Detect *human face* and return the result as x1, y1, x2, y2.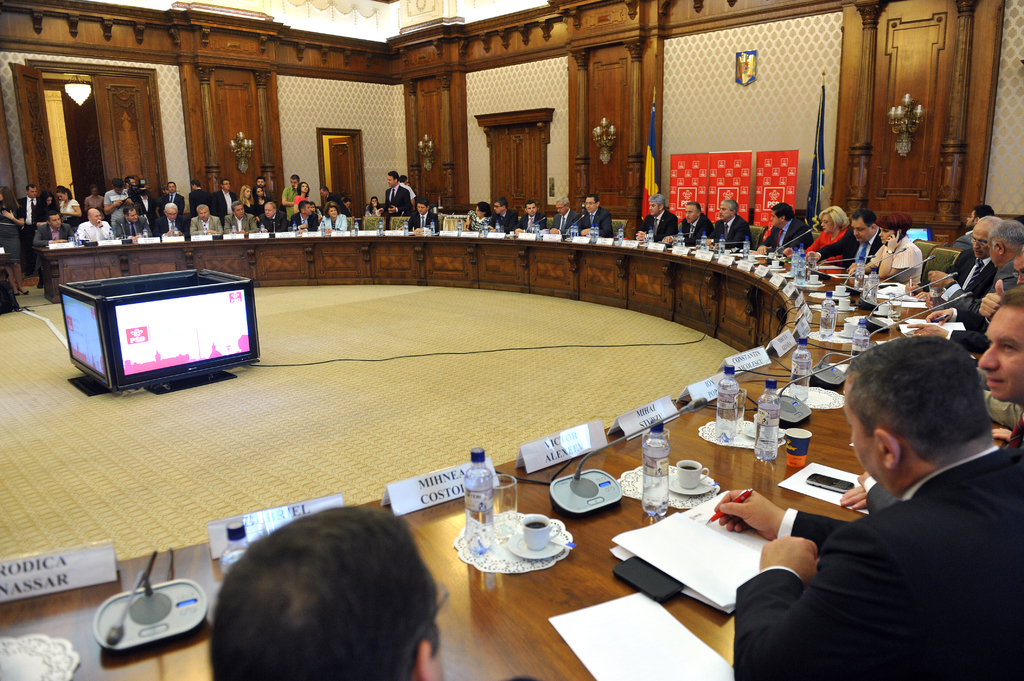
474, 203, 486, 219.
